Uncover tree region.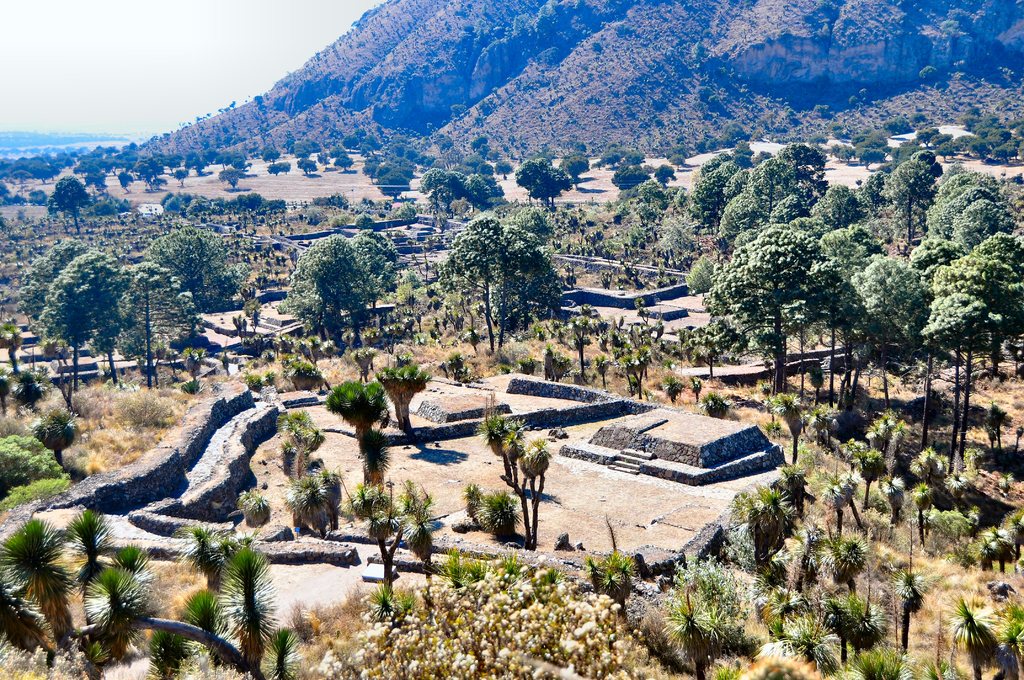
Uncovered: BBox(342, 476, 440, 610).
